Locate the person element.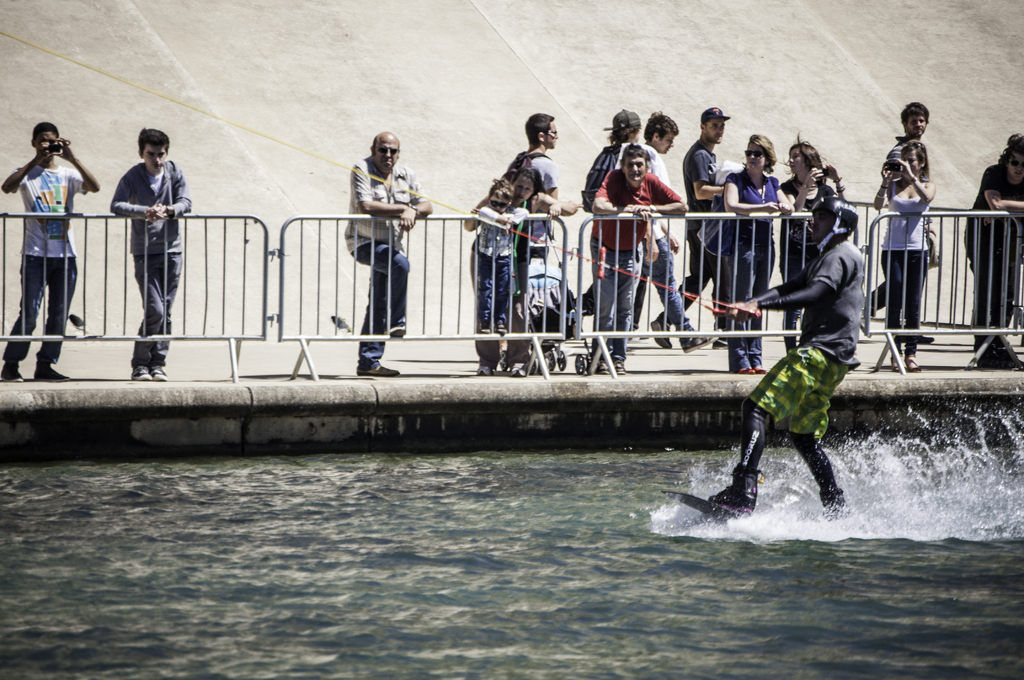
Element bbox: [509,116,585,357].
